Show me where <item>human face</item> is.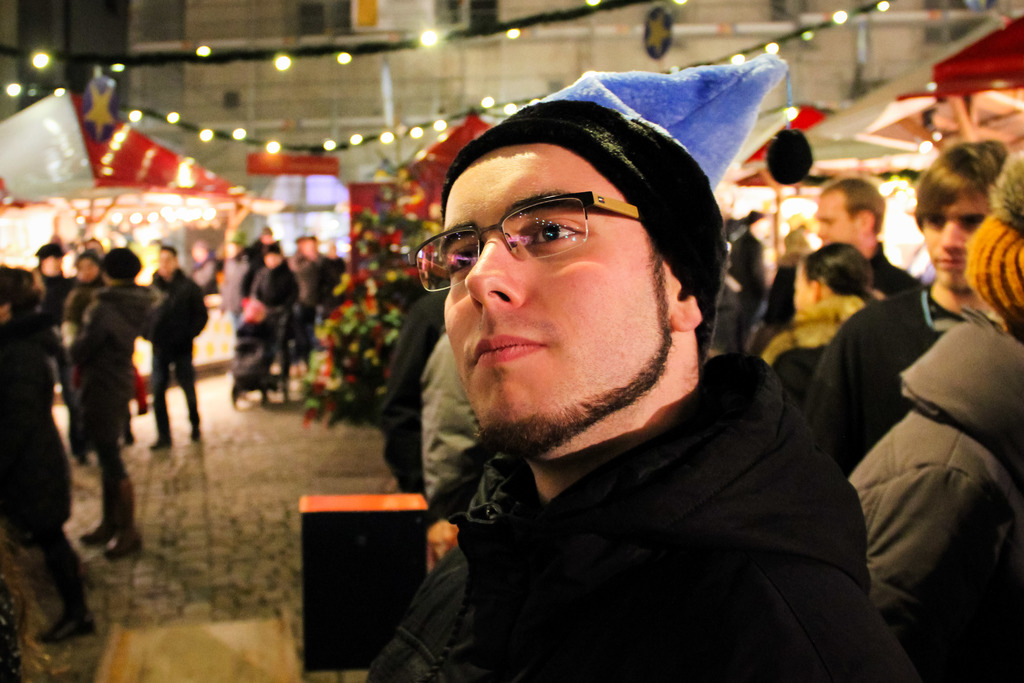
<item>human face</item> is at x1=923, y1=192, x2=984, y2=288.
